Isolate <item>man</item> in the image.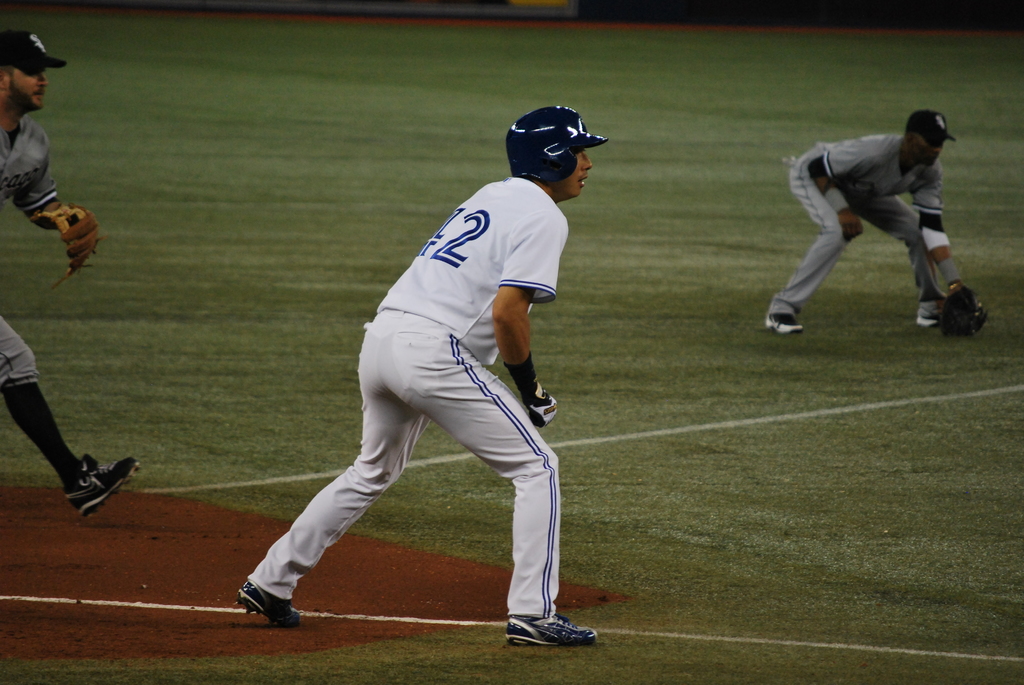
Isolated region: <bbox>765, 110, 991, 336</bbox>.
